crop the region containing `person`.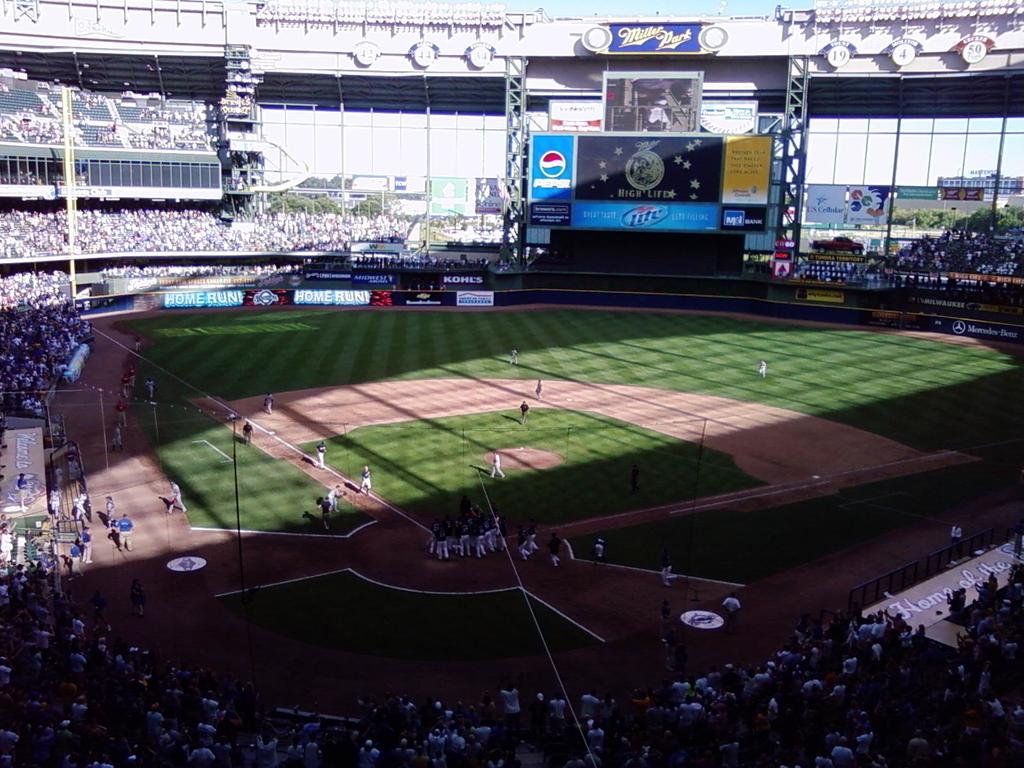
Crop region: {"x1": 115, "y1": 401, "x2": 129, "y2": 428}.
